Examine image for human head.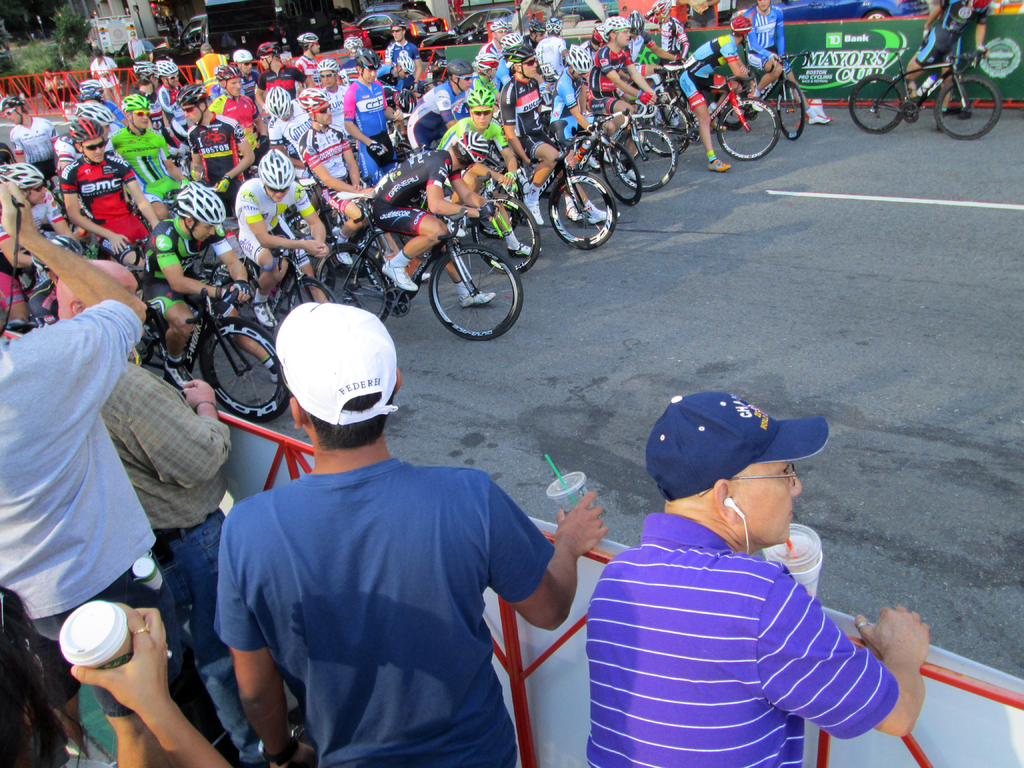
Examination result: x1=488, y1=16, x2=509, y2=42.
